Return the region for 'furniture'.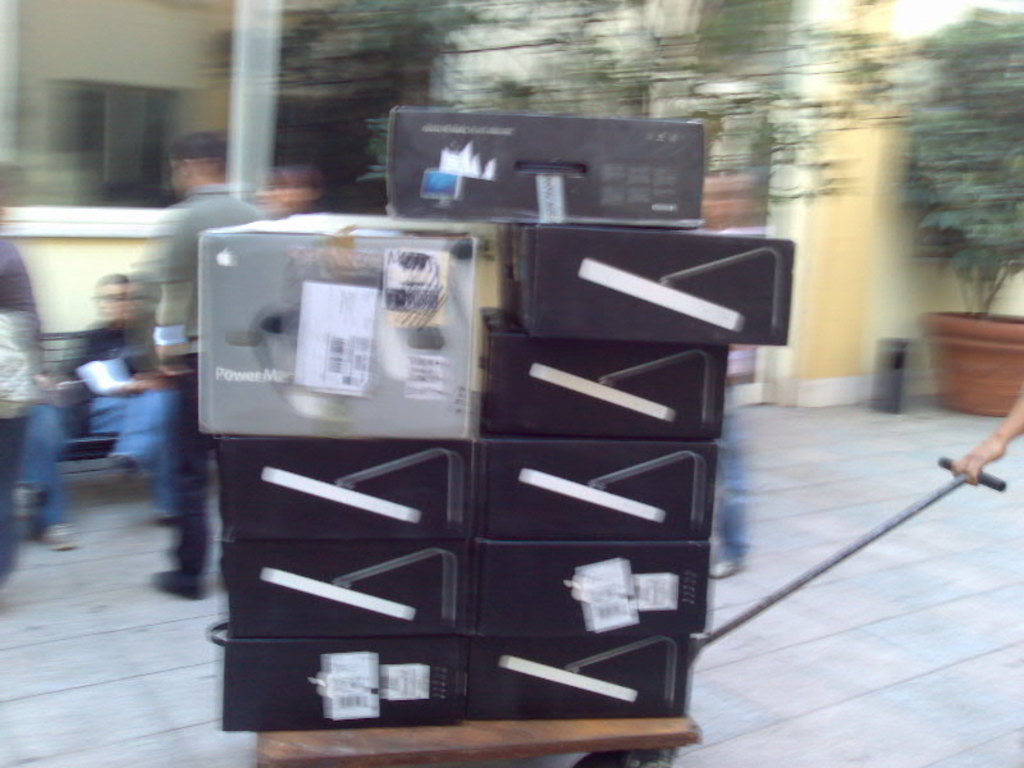
<box>33,329,115,463</box>.
